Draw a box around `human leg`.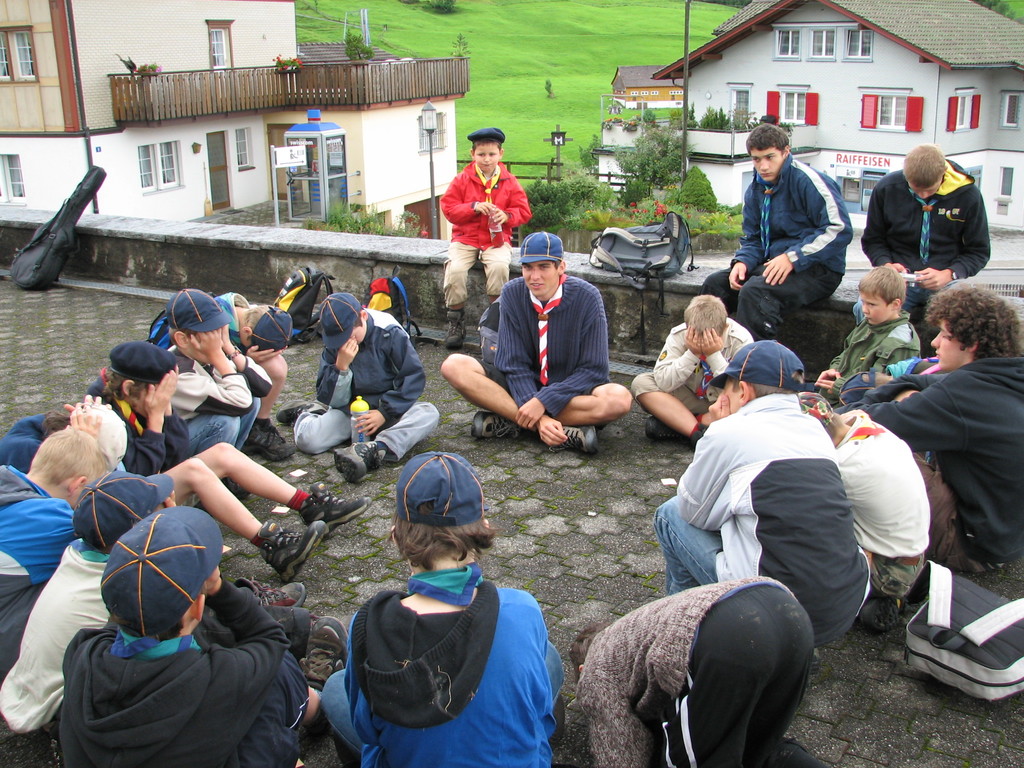
x1=665, y1=593, x2=768, y2=767.
